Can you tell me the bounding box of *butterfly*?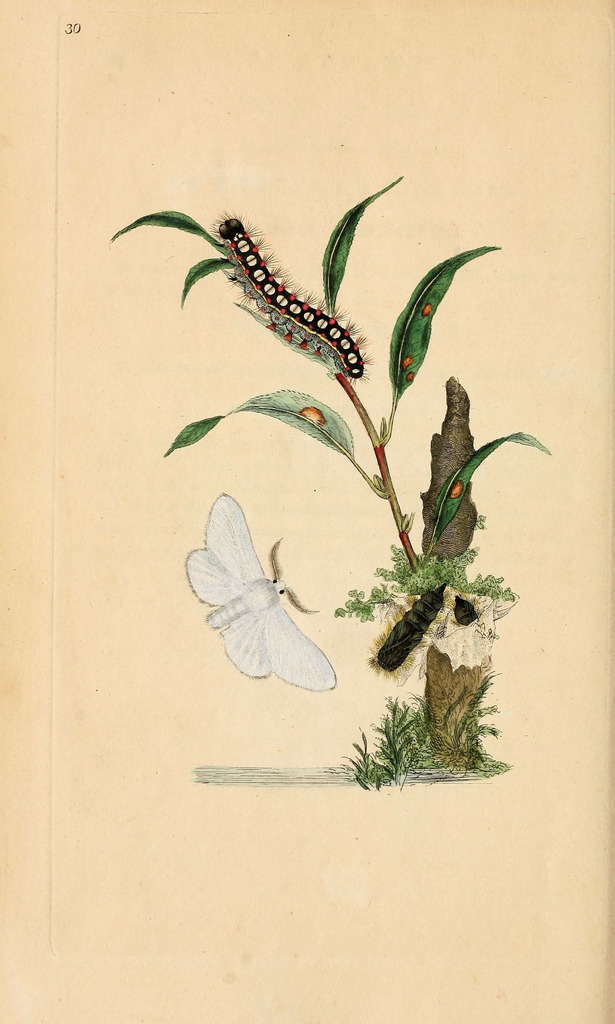
pyautogui.locateOnScreen(184, 499, 332, 701).
